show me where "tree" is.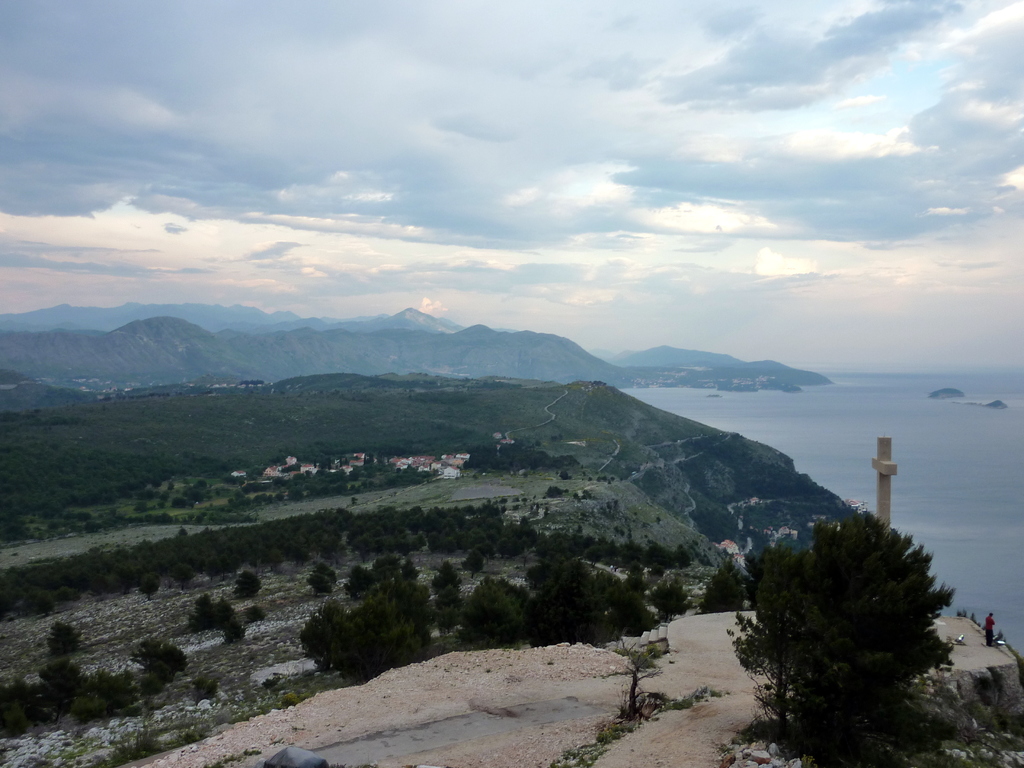
"tree" is at <region>748, 504, 953, 764</region>.
